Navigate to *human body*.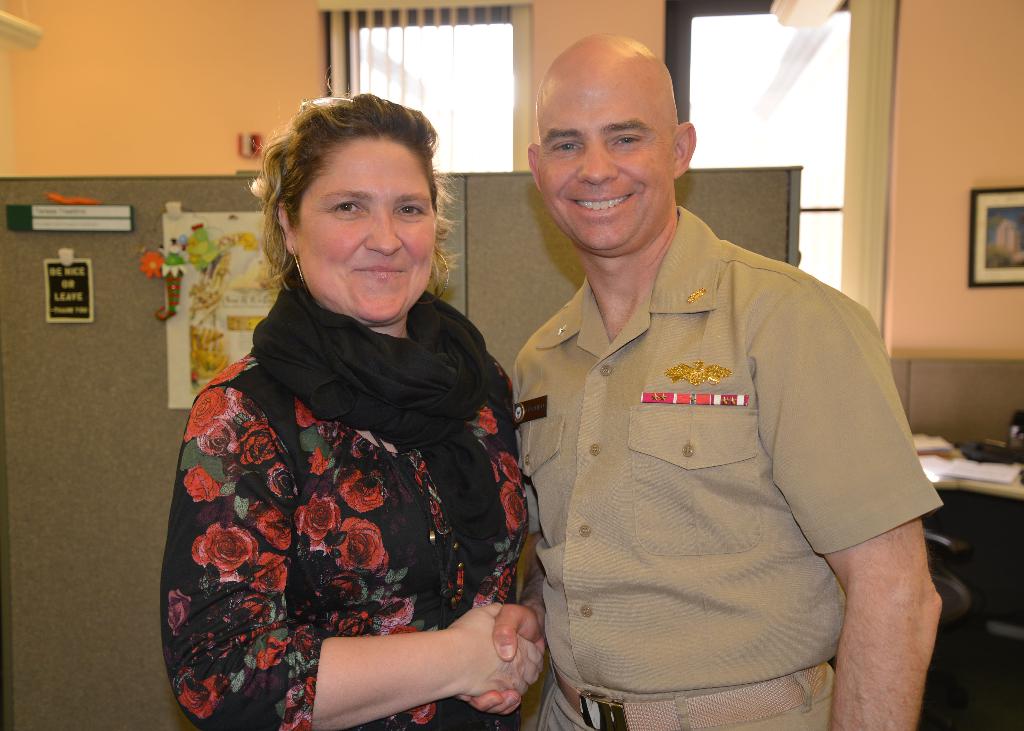
Navigation target: Rect(468, 215, 939, 730).
